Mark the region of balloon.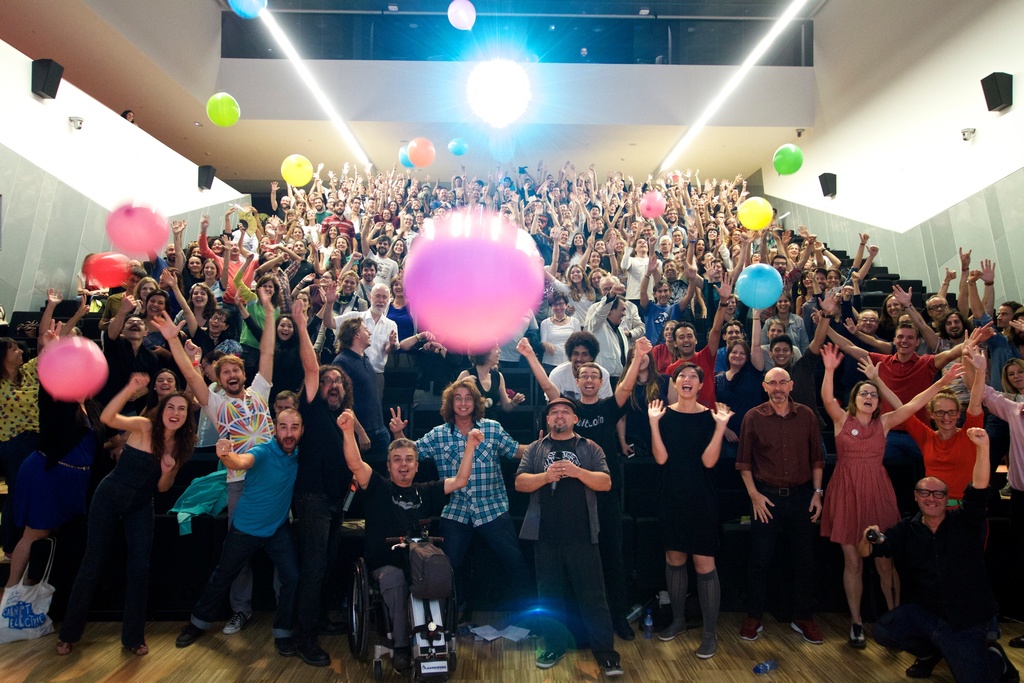
Region: (left=38, top=334, right=107, bottom=406).
